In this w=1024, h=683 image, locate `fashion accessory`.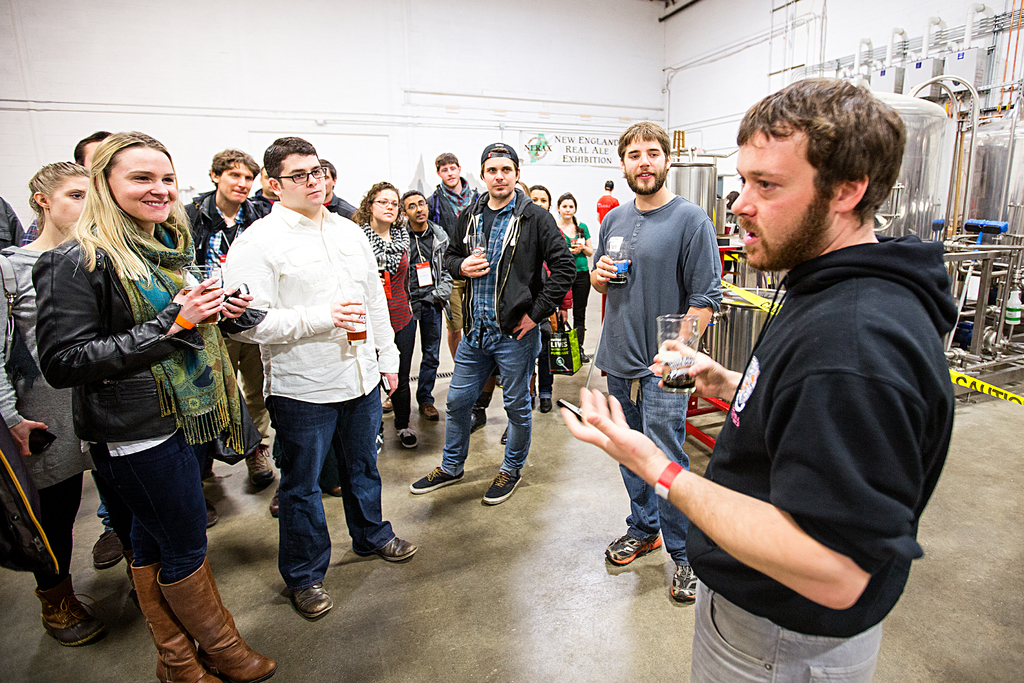
Bounding box: bbox=(34, 573, 105, 650).
